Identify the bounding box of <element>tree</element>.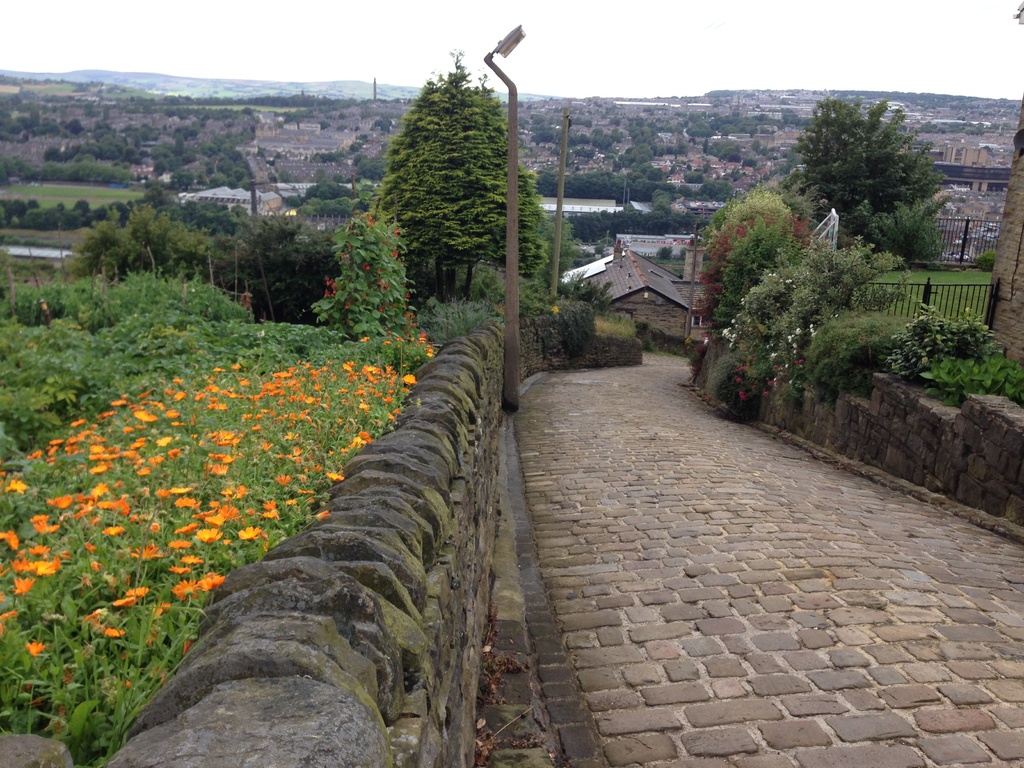
(left=103, top=201, right=132, bottom=222).
